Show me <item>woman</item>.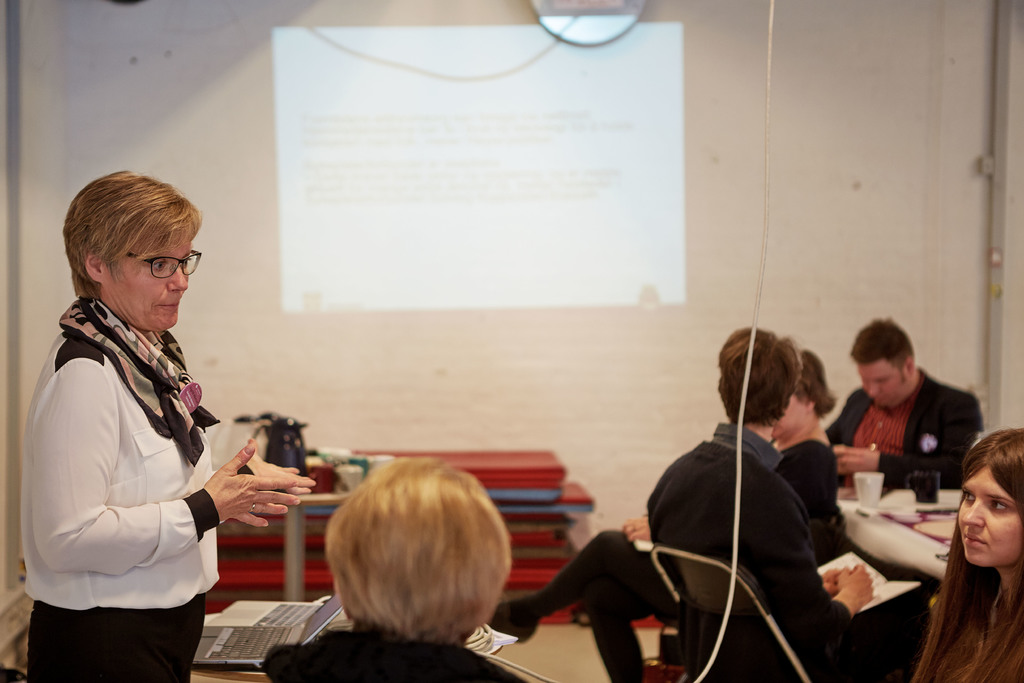
<item>woman</item> is here: bbox=[262, 453, 530, 682].
